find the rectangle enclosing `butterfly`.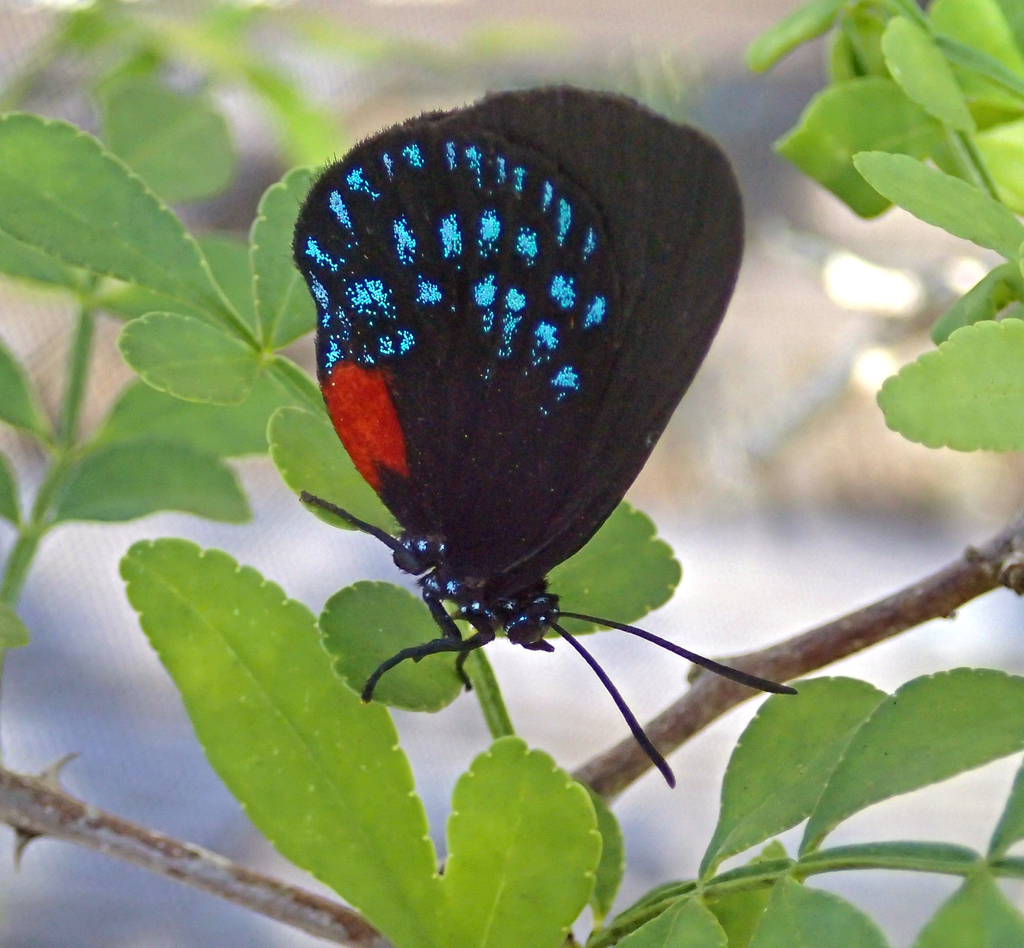
<bbox>270, 63, 786, 758</bbox>.
